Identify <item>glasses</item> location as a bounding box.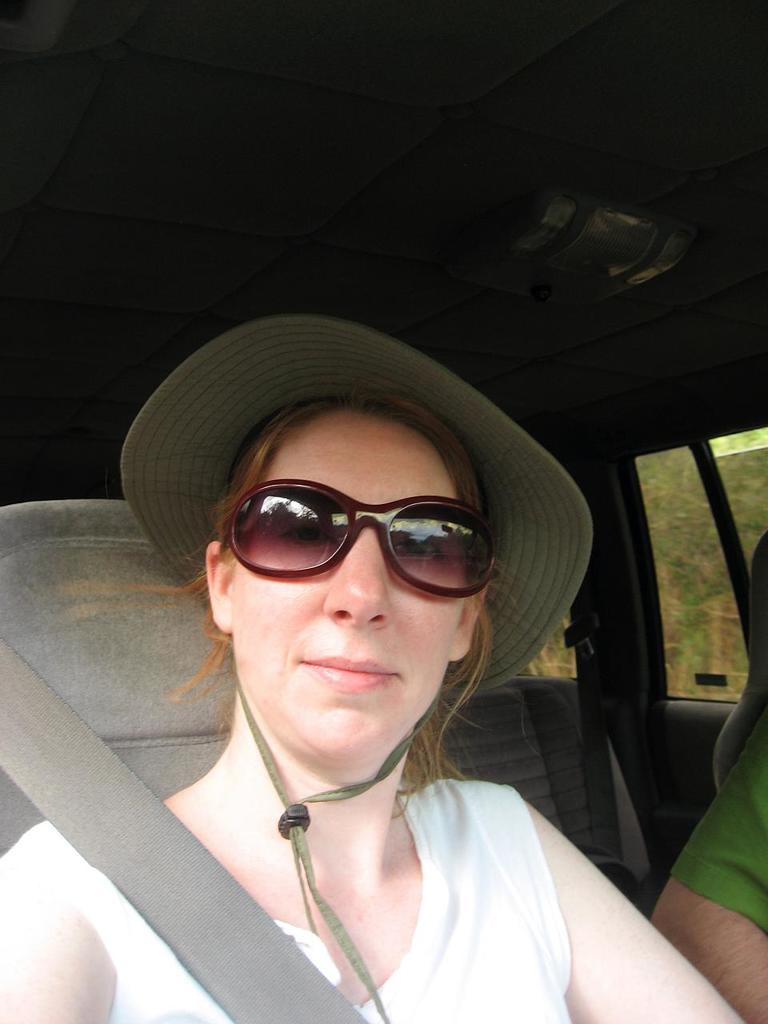
bbox=[215, 478, 510, 603].
